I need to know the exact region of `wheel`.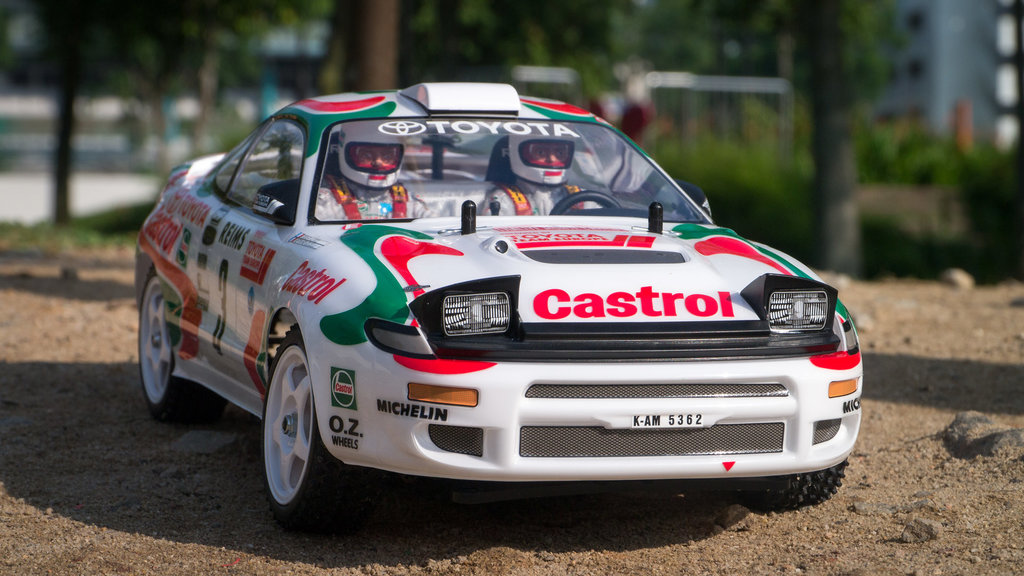
Region: (139,269,221,410).
